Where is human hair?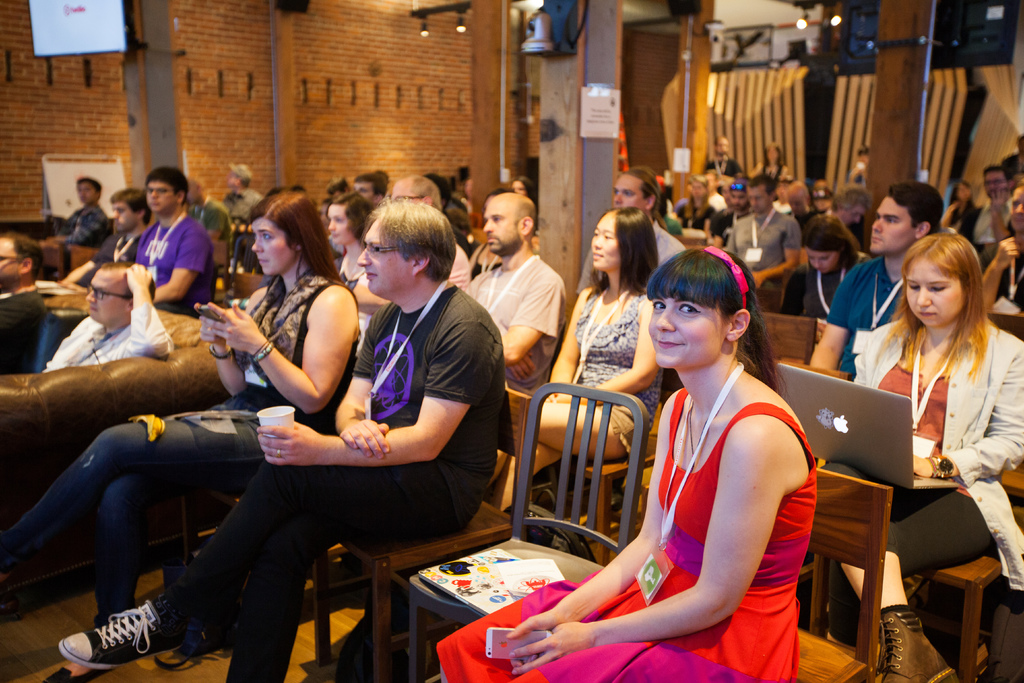
rect(514, 194, 538, 229).
